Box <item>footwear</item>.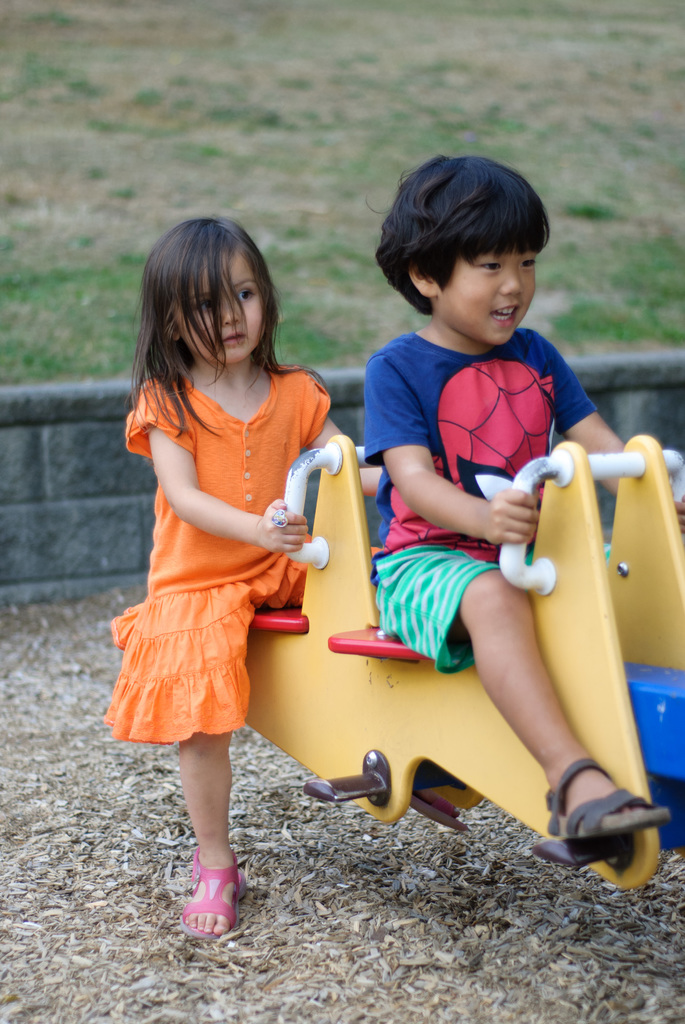
{"left": 551, "top": 757, "right": 661, "bottom": 841}.
